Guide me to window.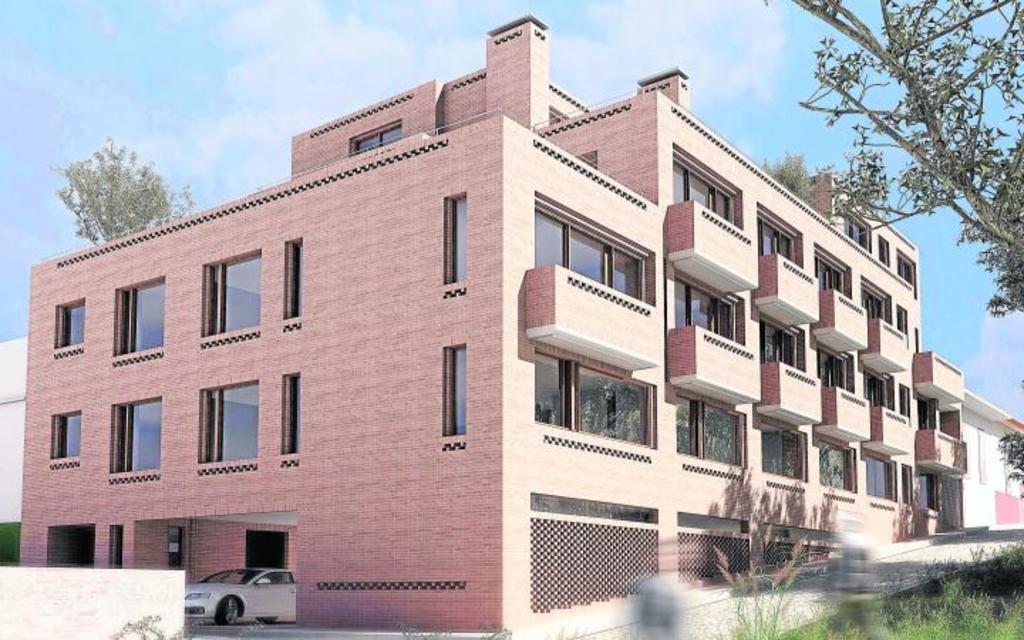
Guidance: bbox=[280, 367, 296, 459].
